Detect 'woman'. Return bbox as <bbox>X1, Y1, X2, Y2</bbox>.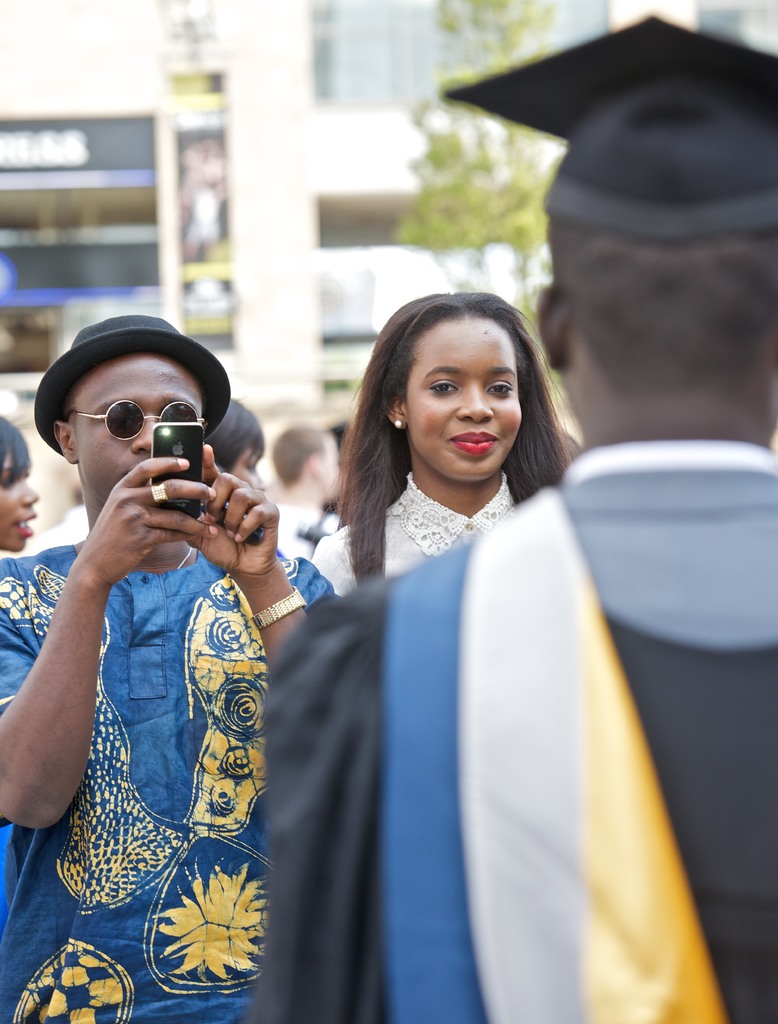
<bbox>0, 413, 38, 554</bbox>.
